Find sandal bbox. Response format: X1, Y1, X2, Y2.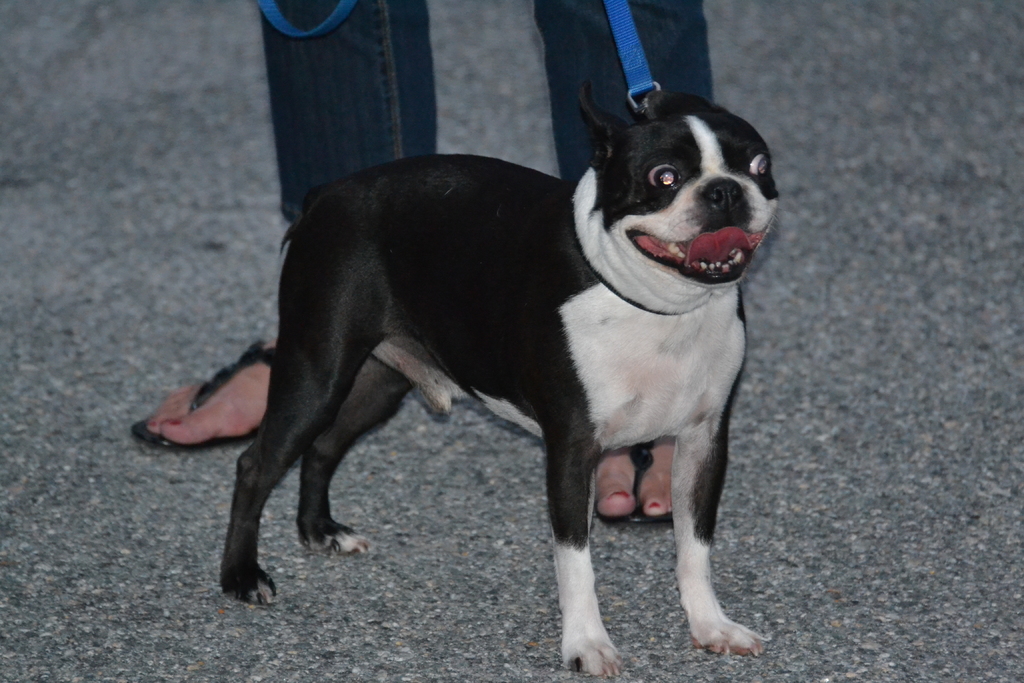
583, 439, 684, 524.
